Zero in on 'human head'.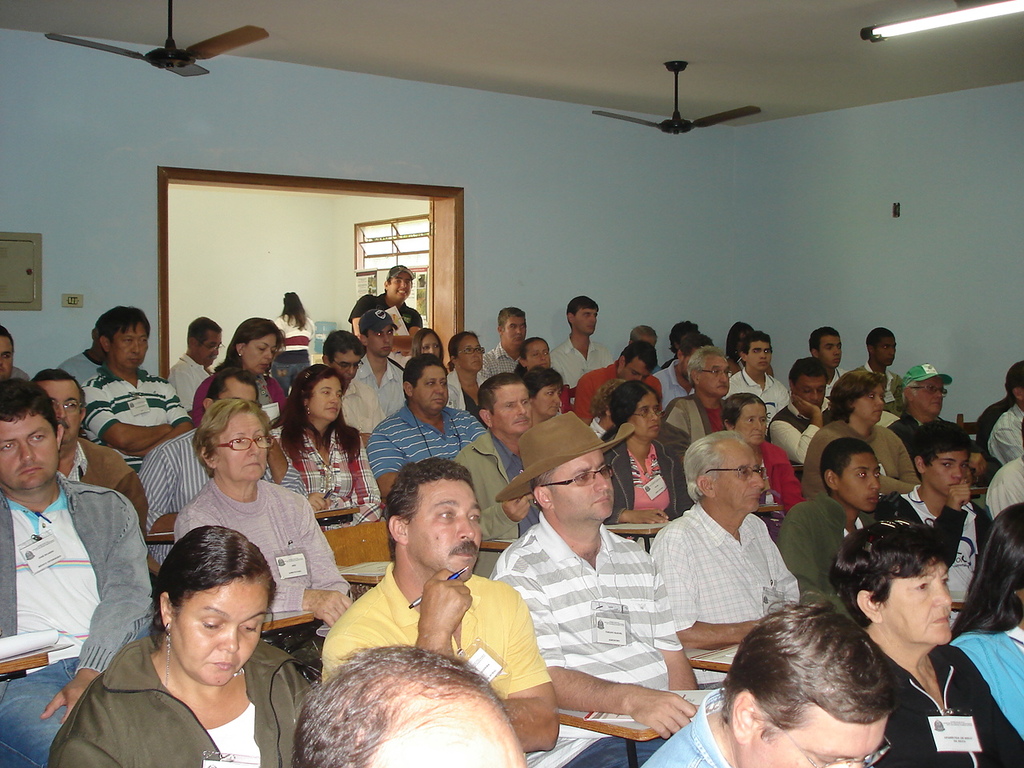
Zeroed in: l=494, t=410, r=638, b=540.
